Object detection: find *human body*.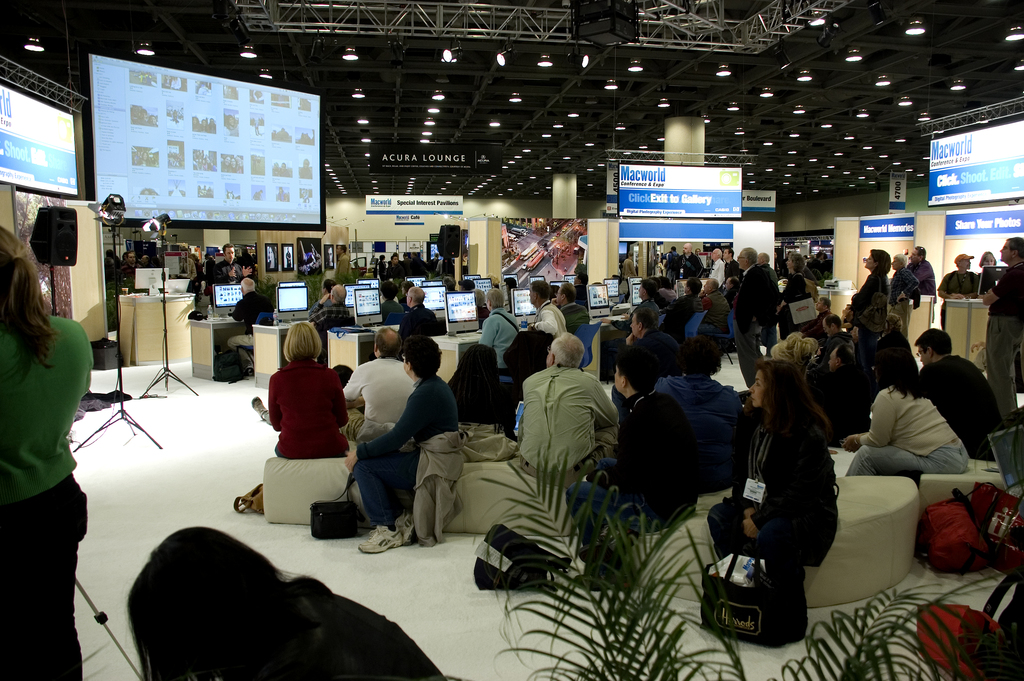
region(259, 315, 355, 455).
